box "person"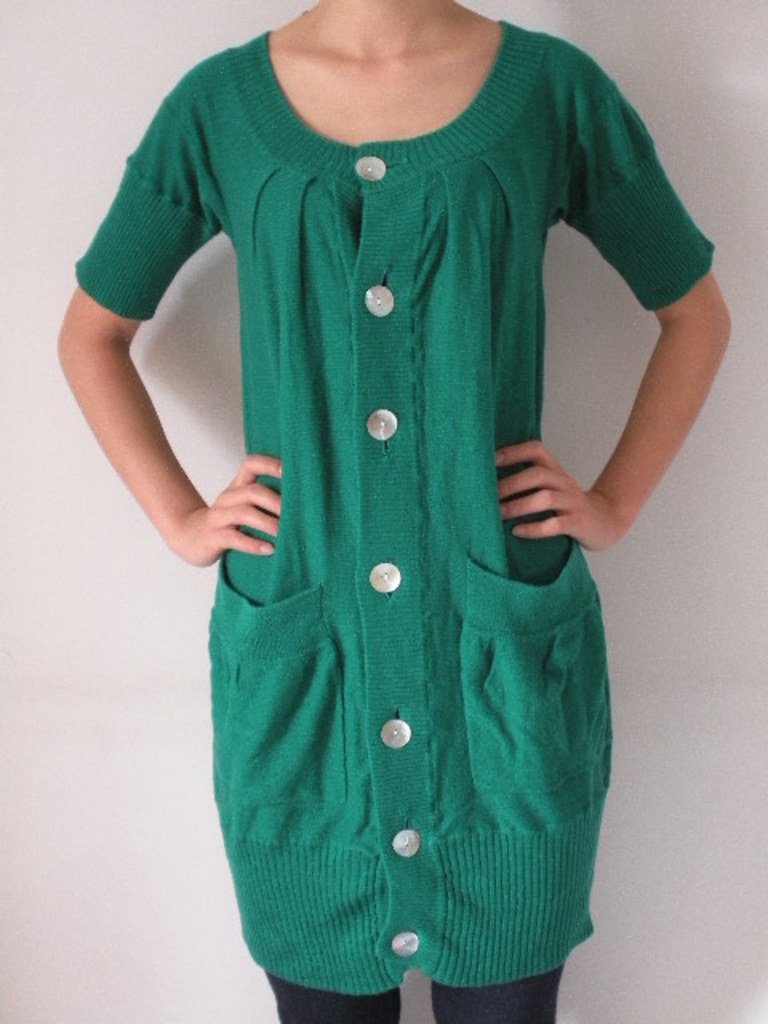
[45,0,725,1022]
